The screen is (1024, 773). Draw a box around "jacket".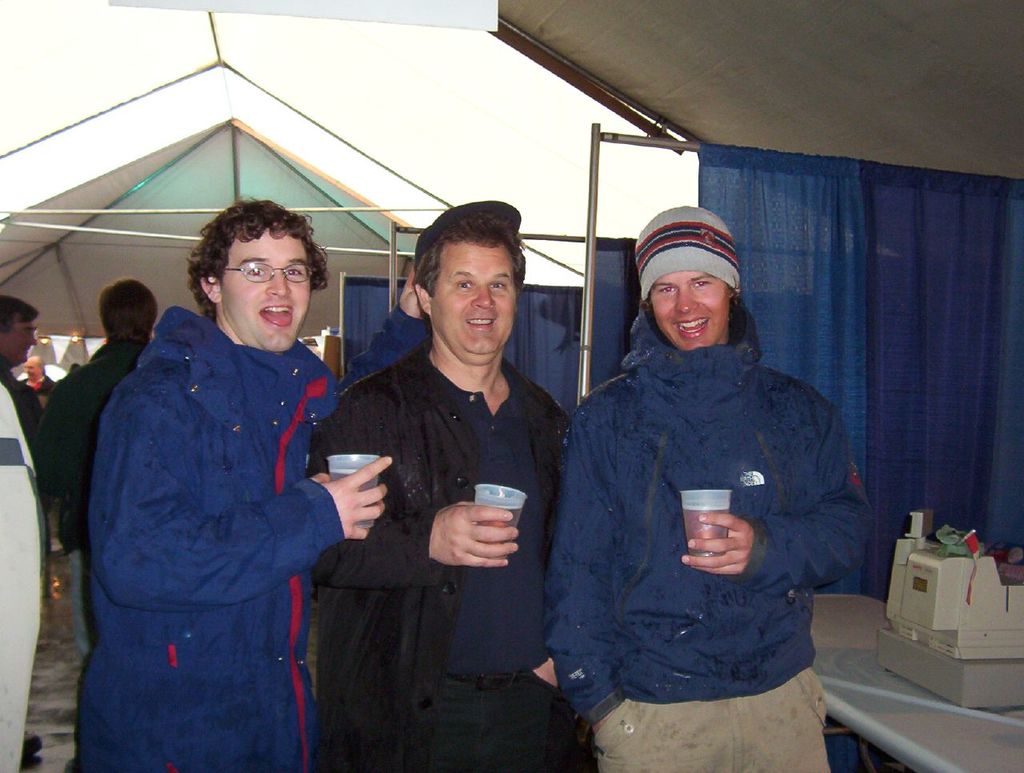
(310,346,575,767).
